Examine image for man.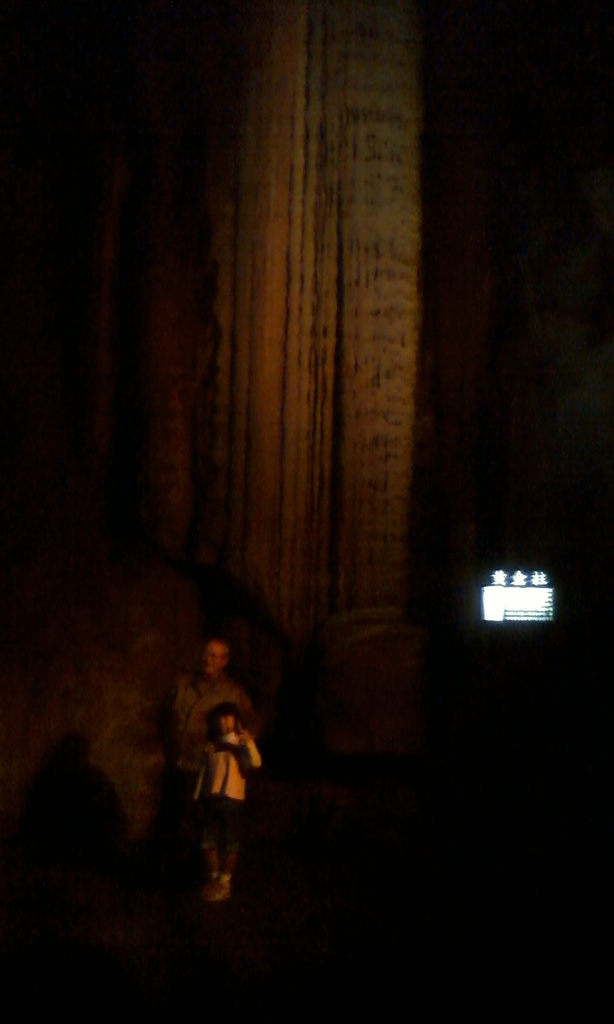
Examination result: locate(159, 631, 262, 885).
